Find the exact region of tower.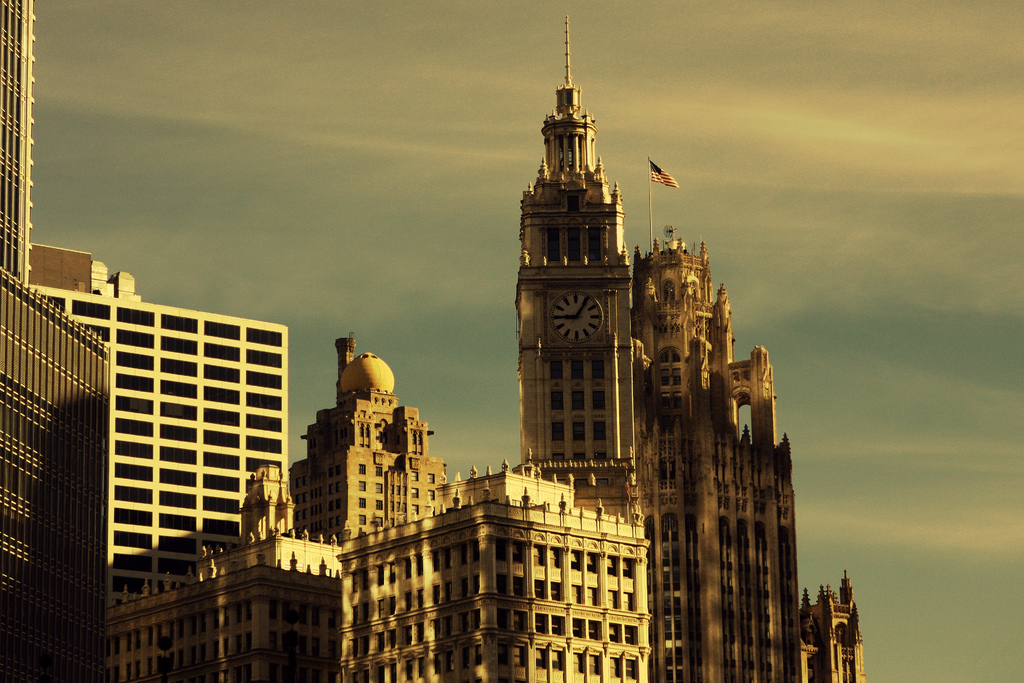
Exact region: x1=515, y1=10, x2=649, y2=518.
